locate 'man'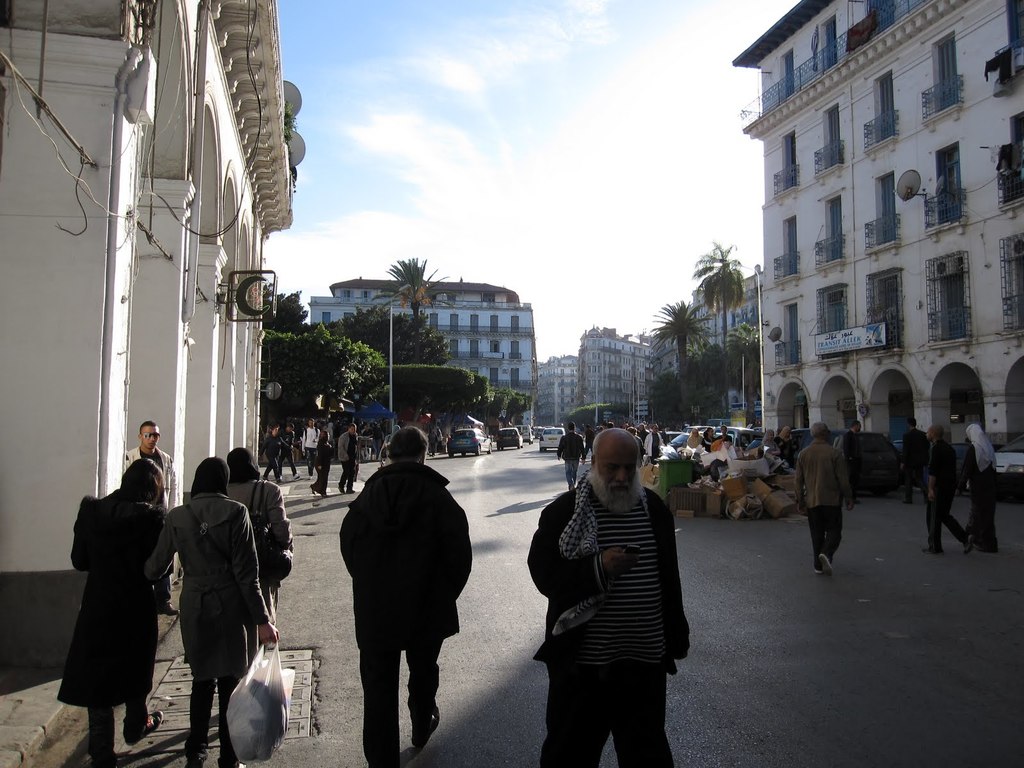
Rect(793, 420, 852, 577)
